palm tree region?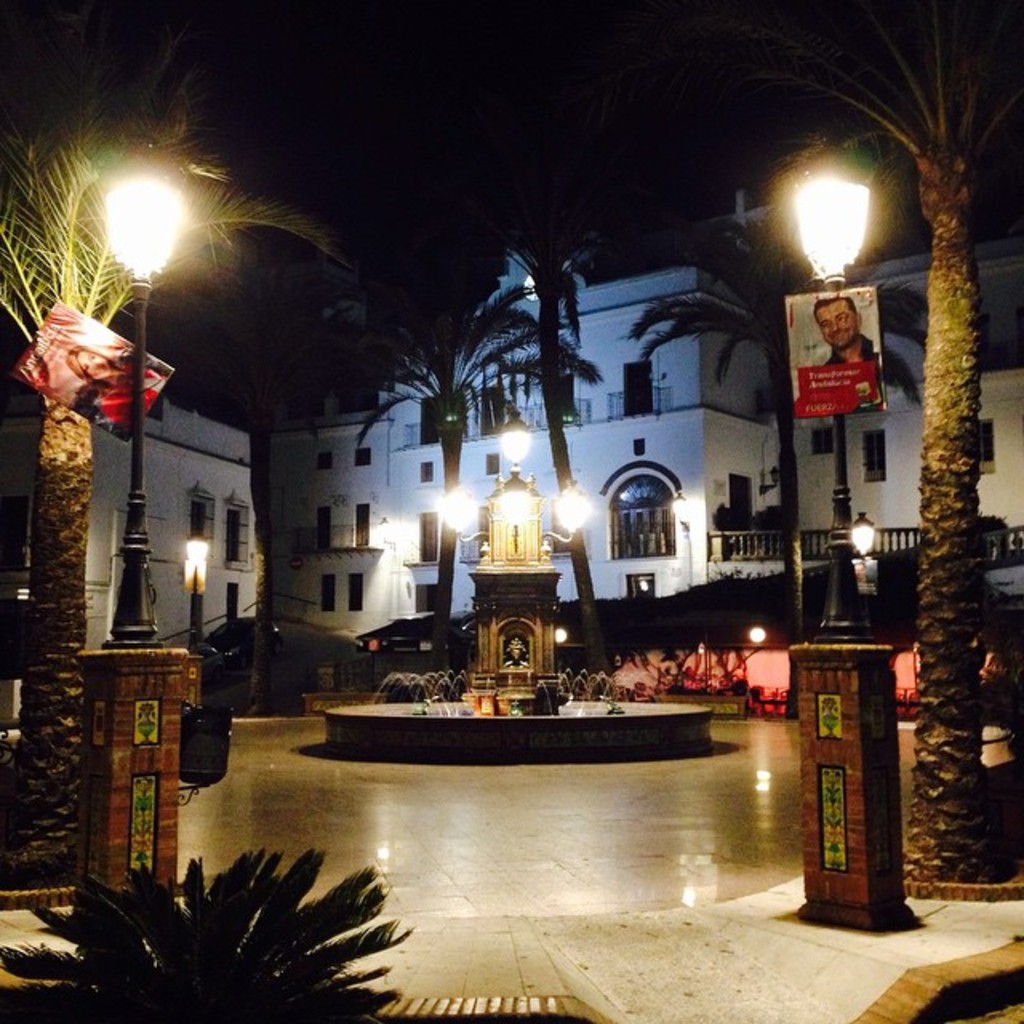
select_region(61, 864, 416, 1023)
